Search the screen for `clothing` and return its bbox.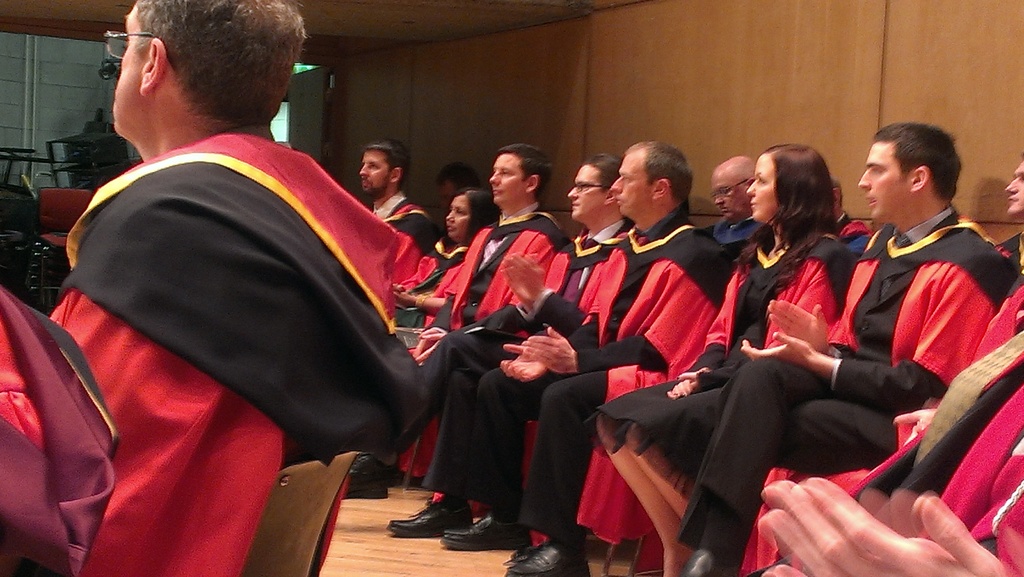
Found: pyautogui.locateOnScreen(380, 233, 468, 363).
